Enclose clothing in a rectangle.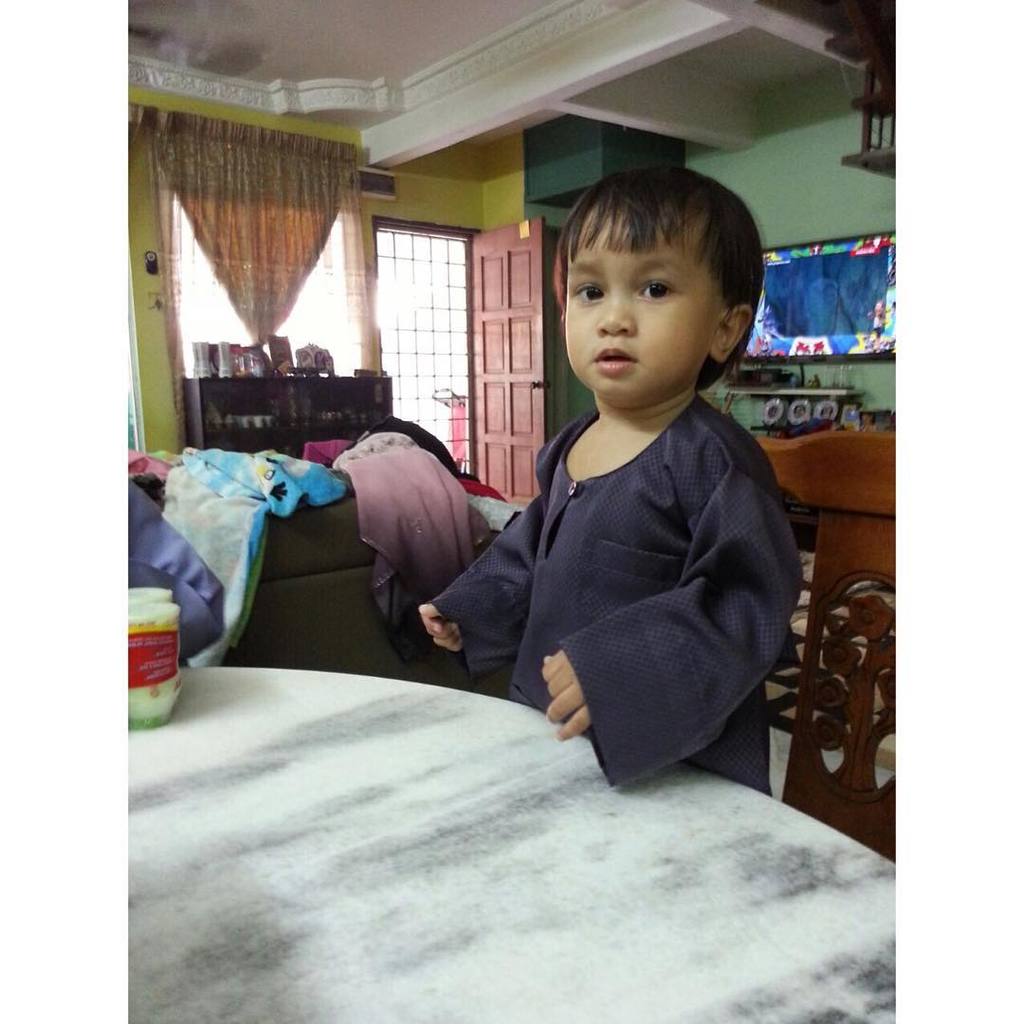
bbox=[412, 296, 817, 815].
